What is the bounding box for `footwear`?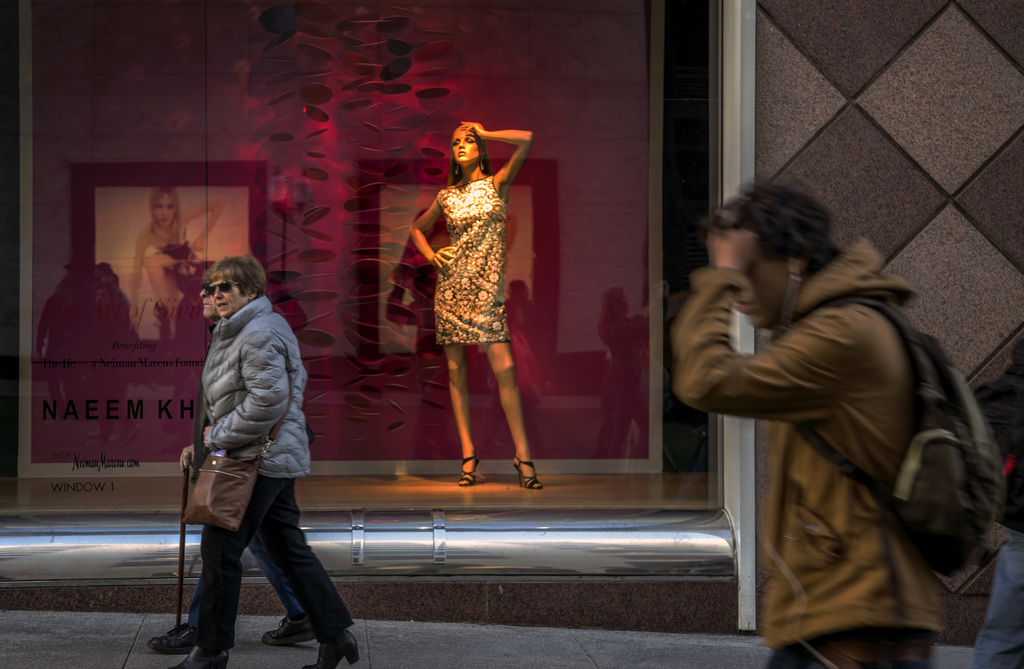
<box>173,641,232,668</box>.
